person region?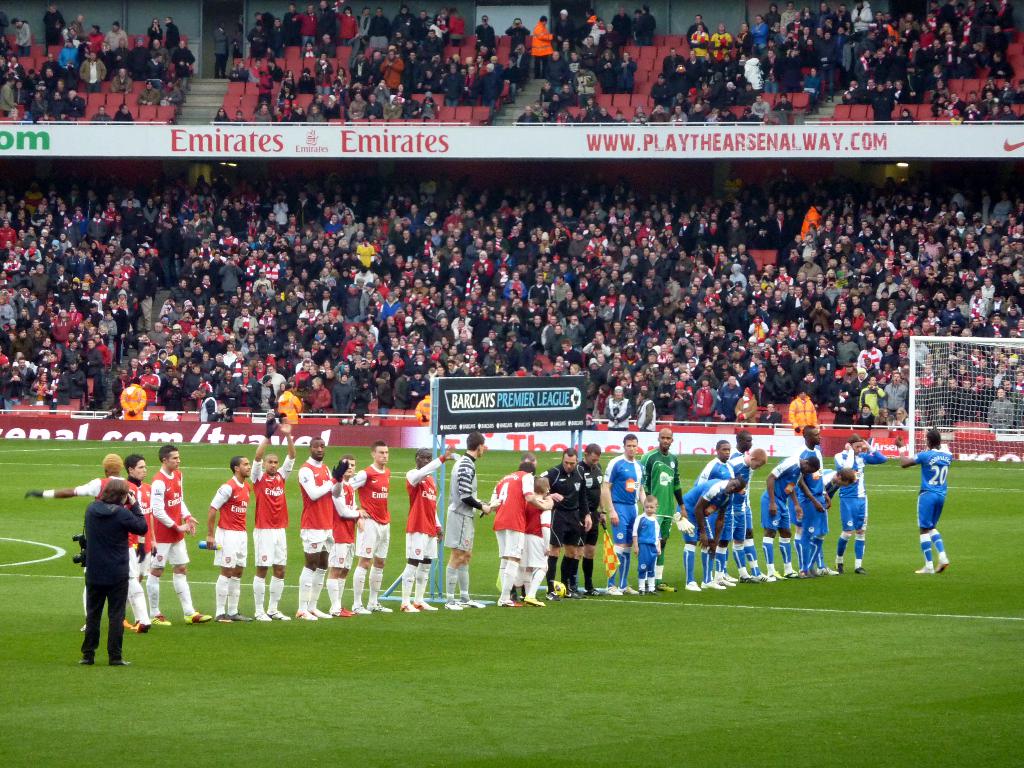
locate(207, 455, 255, 627)
